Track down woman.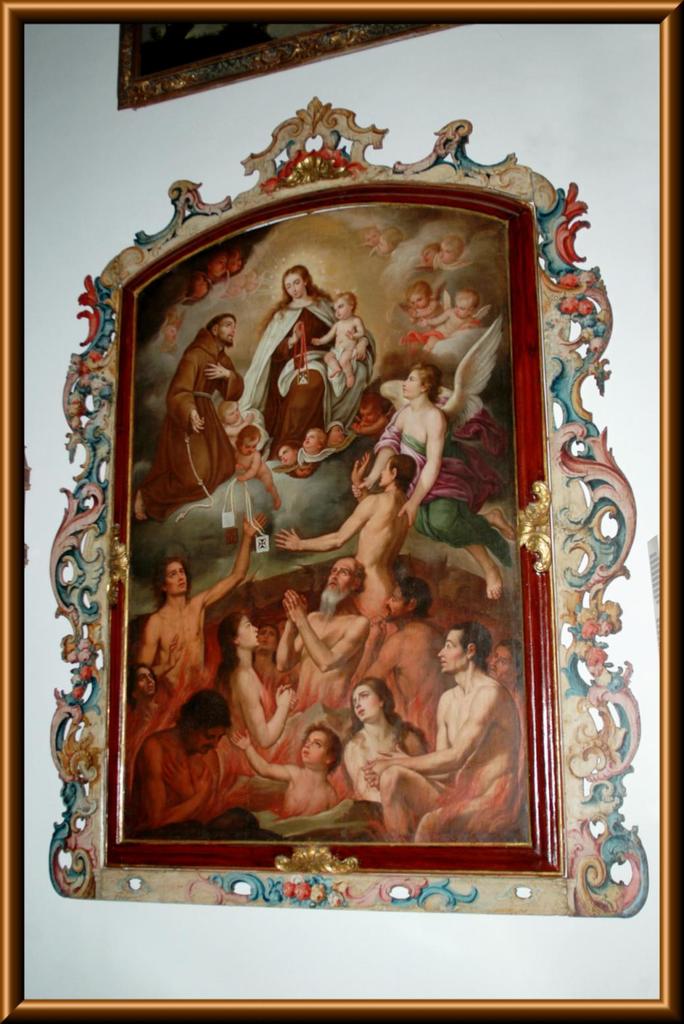
Tracked to crop(489, 638, 530, 801).
